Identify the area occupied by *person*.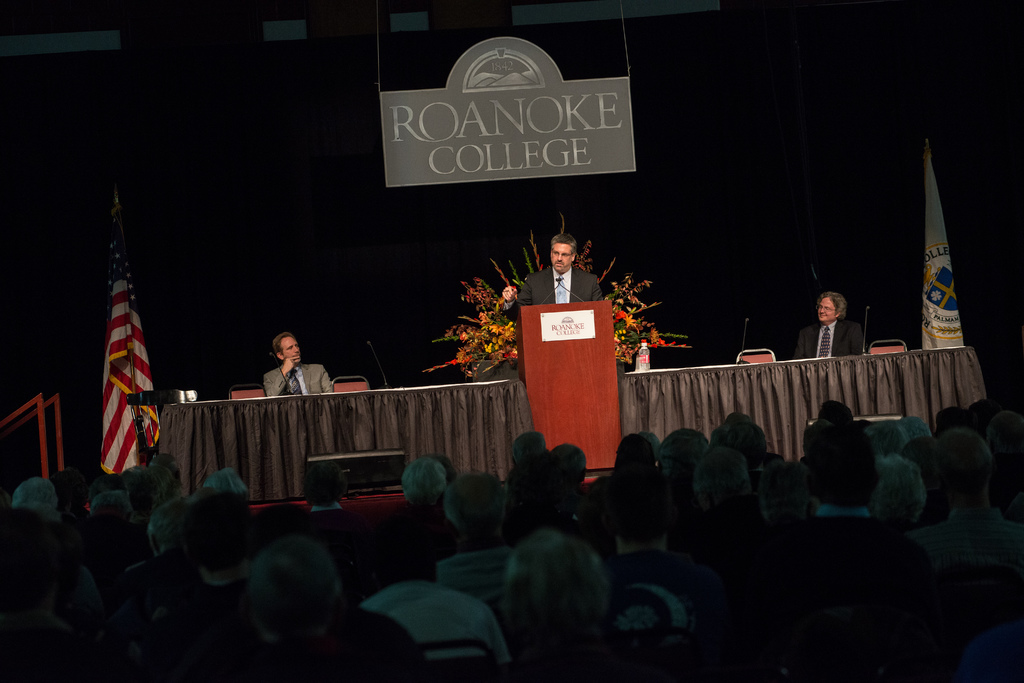
Area: (532,443,591,493).
